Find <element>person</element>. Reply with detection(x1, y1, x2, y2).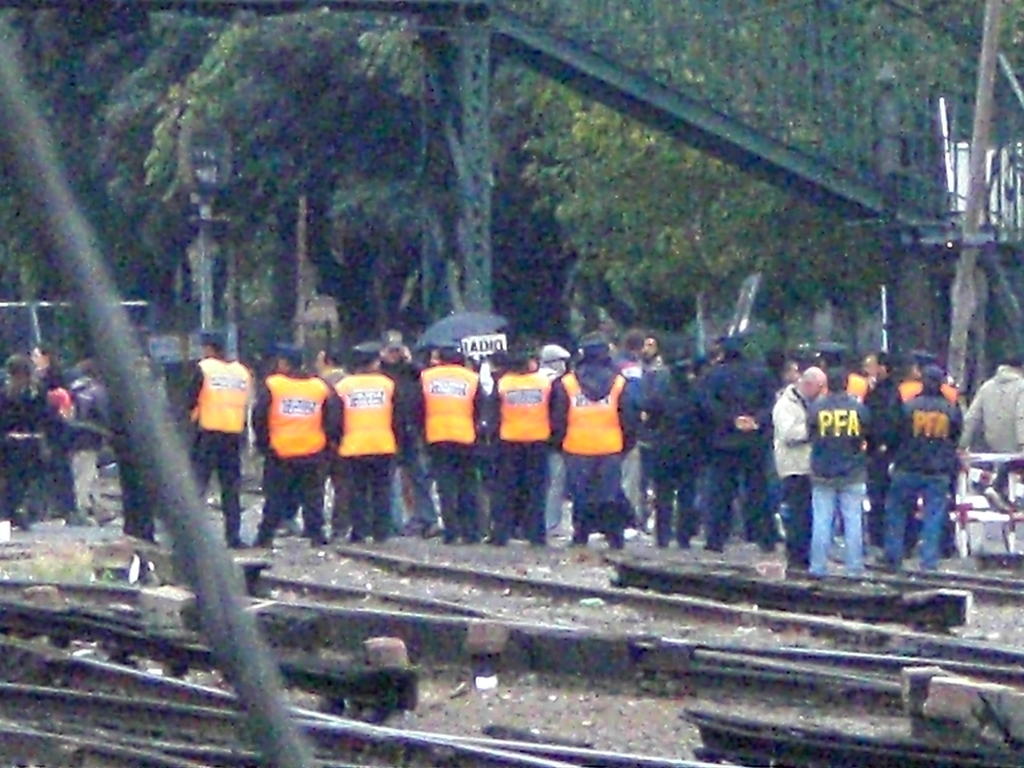
detection(0, 328, 1023, 576).
